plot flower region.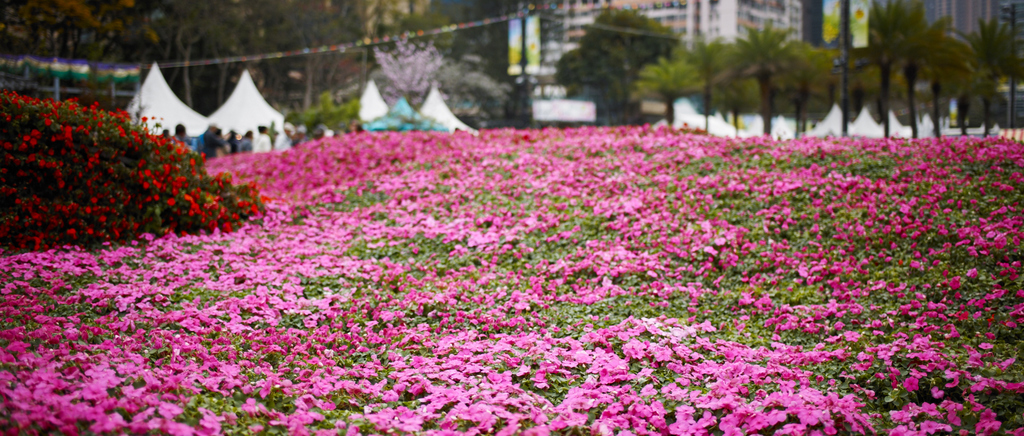
Plotted at [x1=383, y1=390, x2=400, y2=398].
